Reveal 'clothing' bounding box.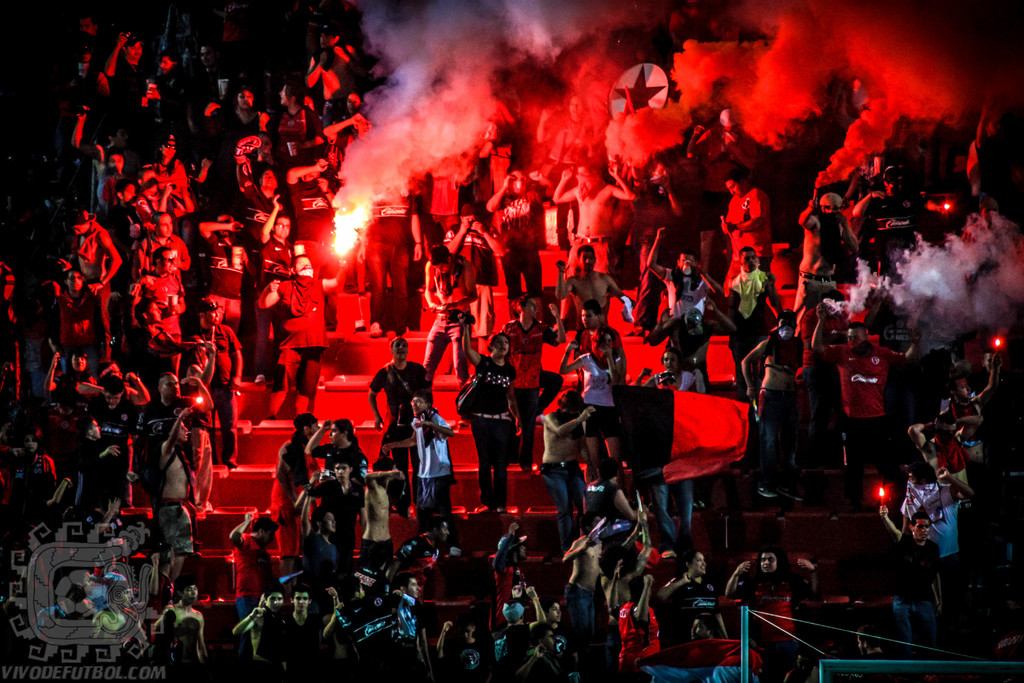
Revealed: x1=733, y1=571, x2=812, y2=670.
